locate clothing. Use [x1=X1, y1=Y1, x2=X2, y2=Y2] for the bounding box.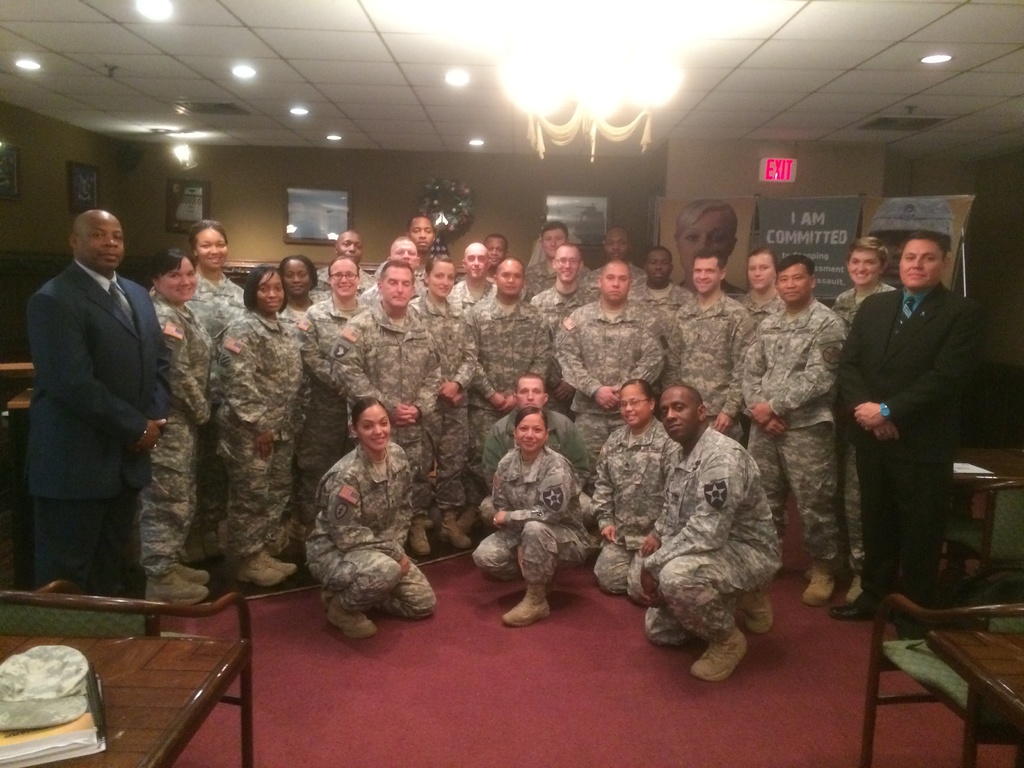
[x1=179, y1=273, x2=260, y2=542].
